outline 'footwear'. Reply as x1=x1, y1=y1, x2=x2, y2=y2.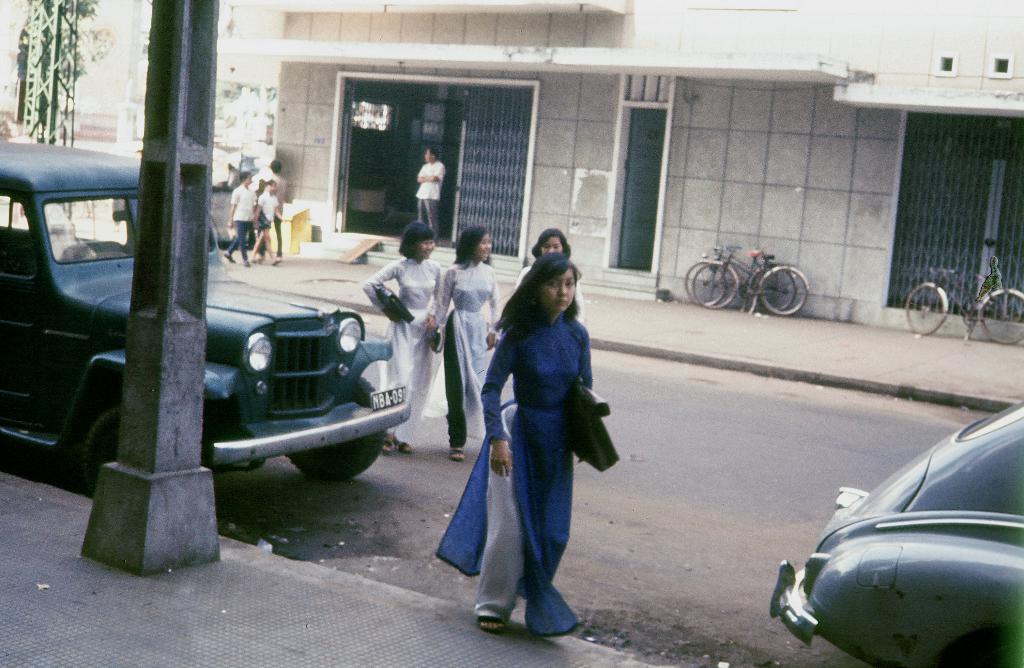
x1=476, y1=614, x2=507, y2=637.
